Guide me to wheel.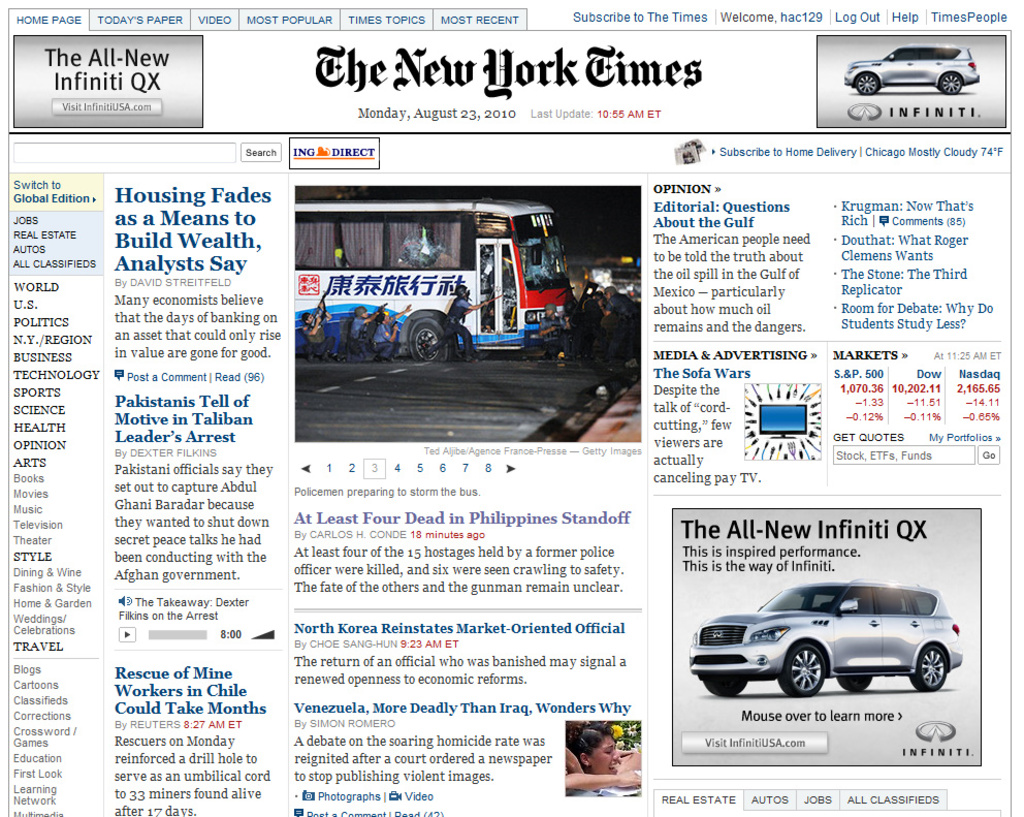
Guidance: (908,650,946,688).
